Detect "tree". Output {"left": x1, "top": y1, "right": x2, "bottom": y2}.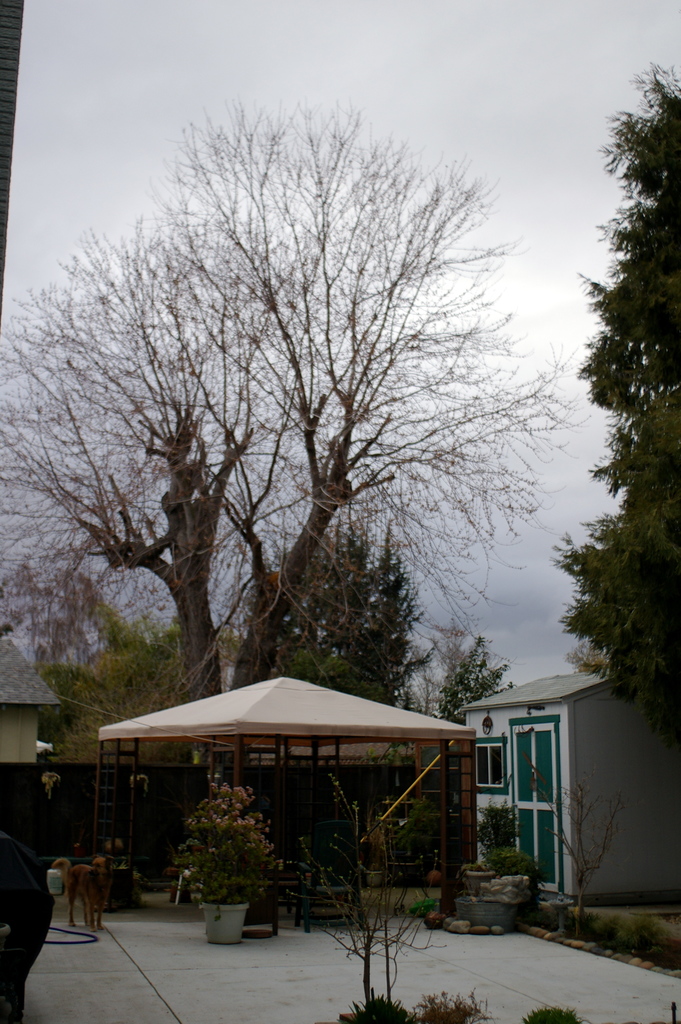
{"left": 0, "top": 89, "right": 609, "bottom": 705}.
